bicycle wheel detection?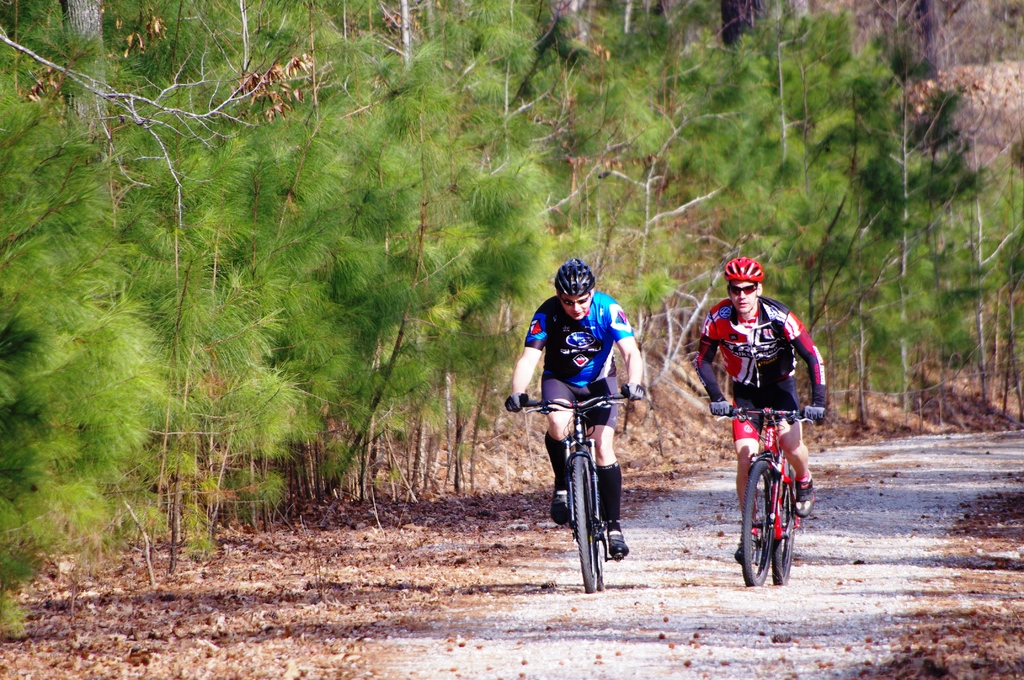
x1=739 y1=460 x2=781 y2=588
